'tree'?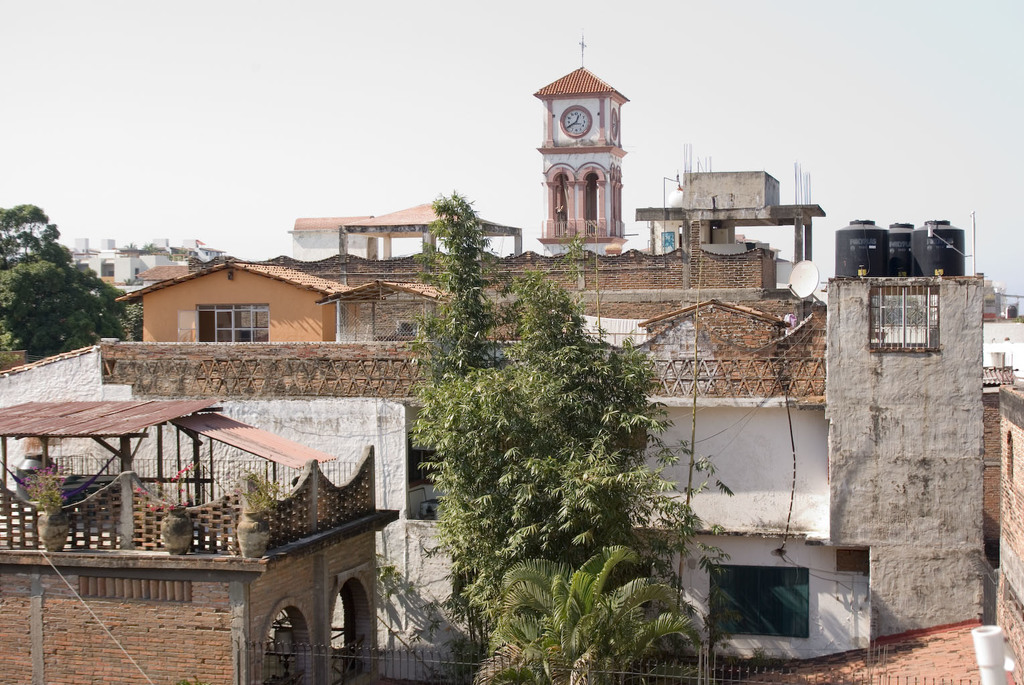
x1=104, y1=233, x2=205, y2=258
